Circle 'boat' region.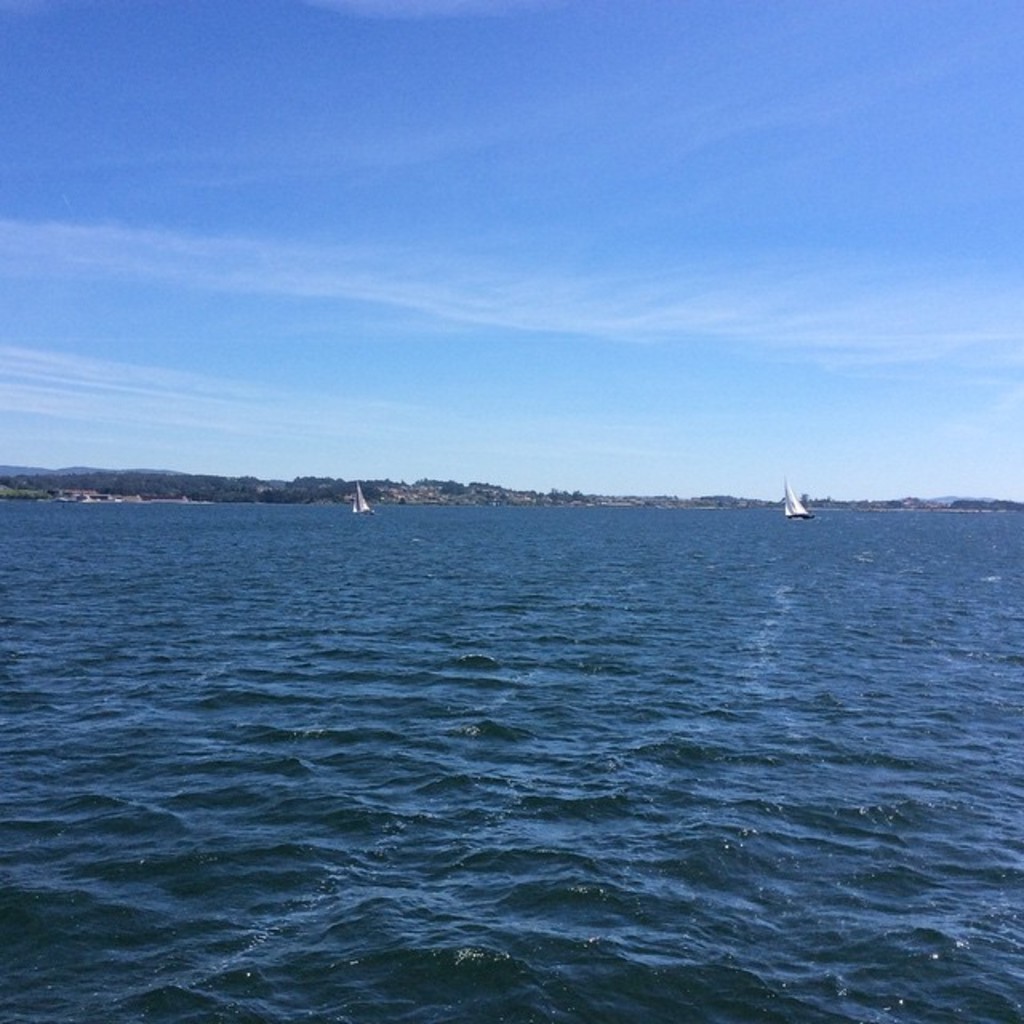
Region: box=[352, 483, 374, 514].
